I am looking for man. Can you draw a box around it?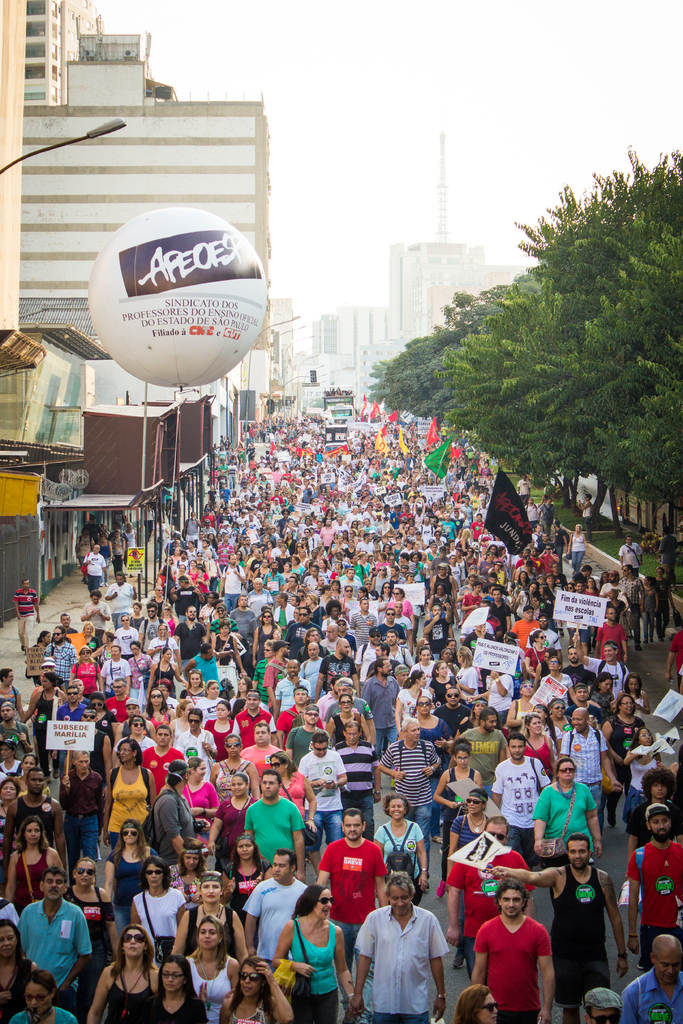
Sure, the bounding box is BBox(15, 865, 92, 1013).
